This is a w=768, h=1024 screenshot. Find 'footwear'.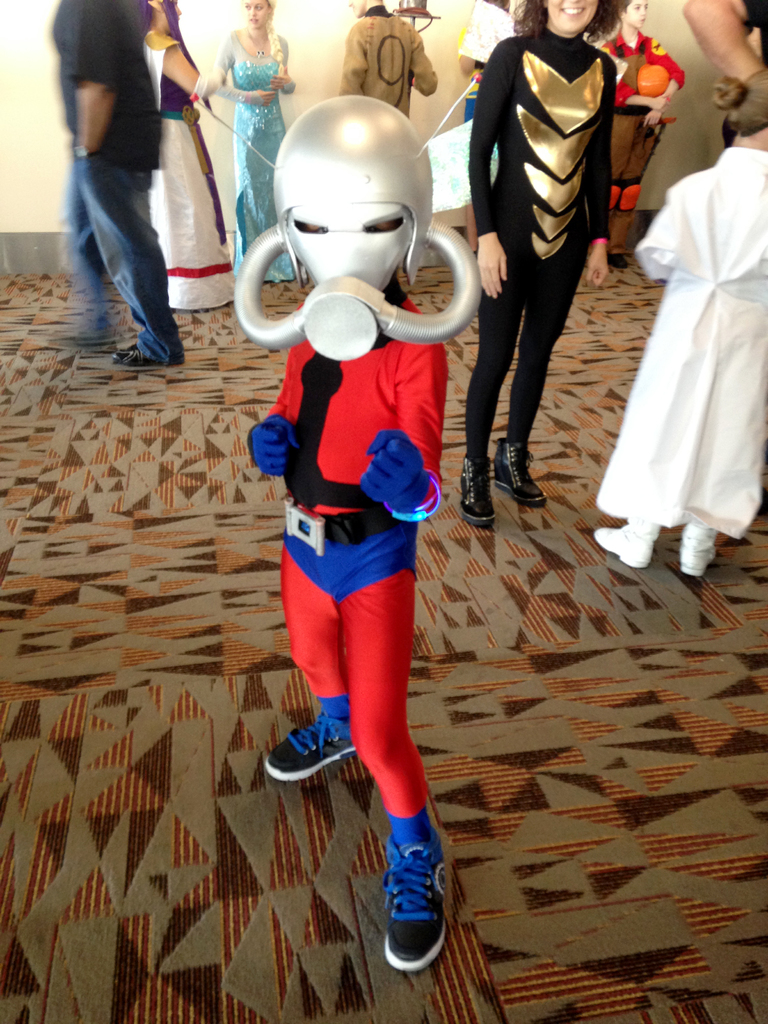
Bounding box: {"x1": 611, "y1": 254, "x2": 630, "y2": 269}.
